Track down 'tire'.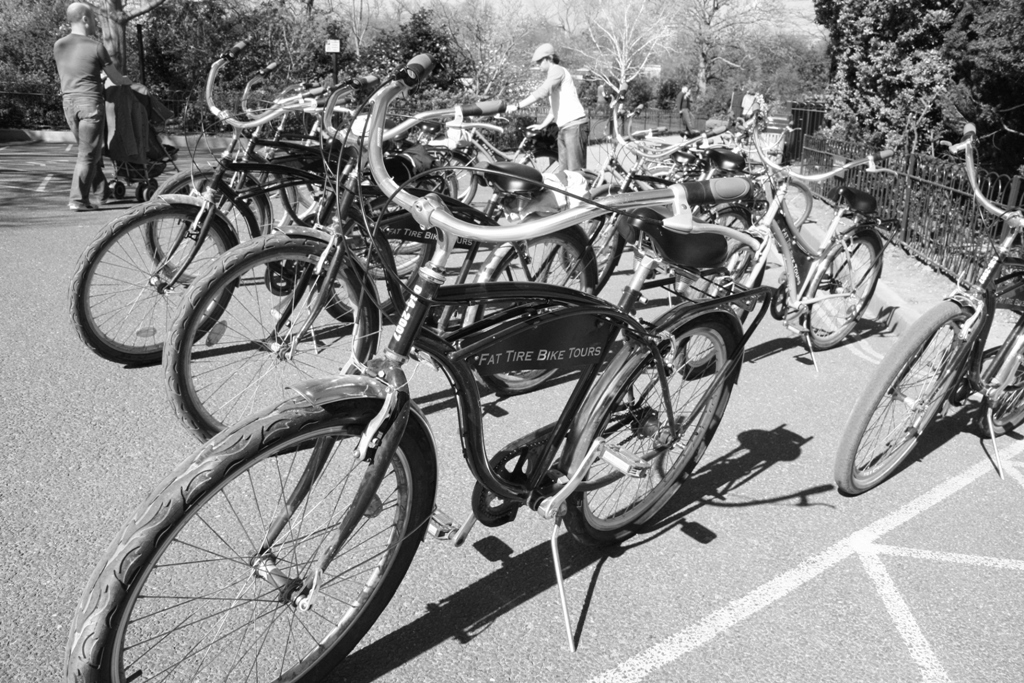
Tracked to pyautogui.locateOnScreen(164, 239, 374, 444).
